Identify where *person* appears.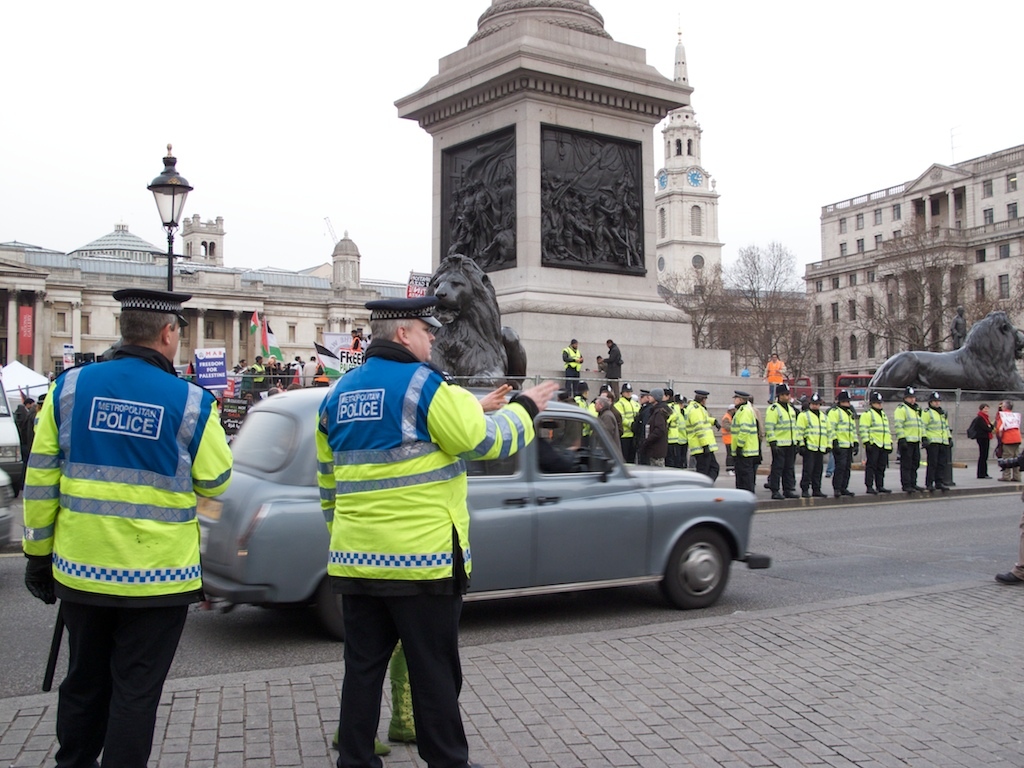
Appears at 603:341:622:395.
